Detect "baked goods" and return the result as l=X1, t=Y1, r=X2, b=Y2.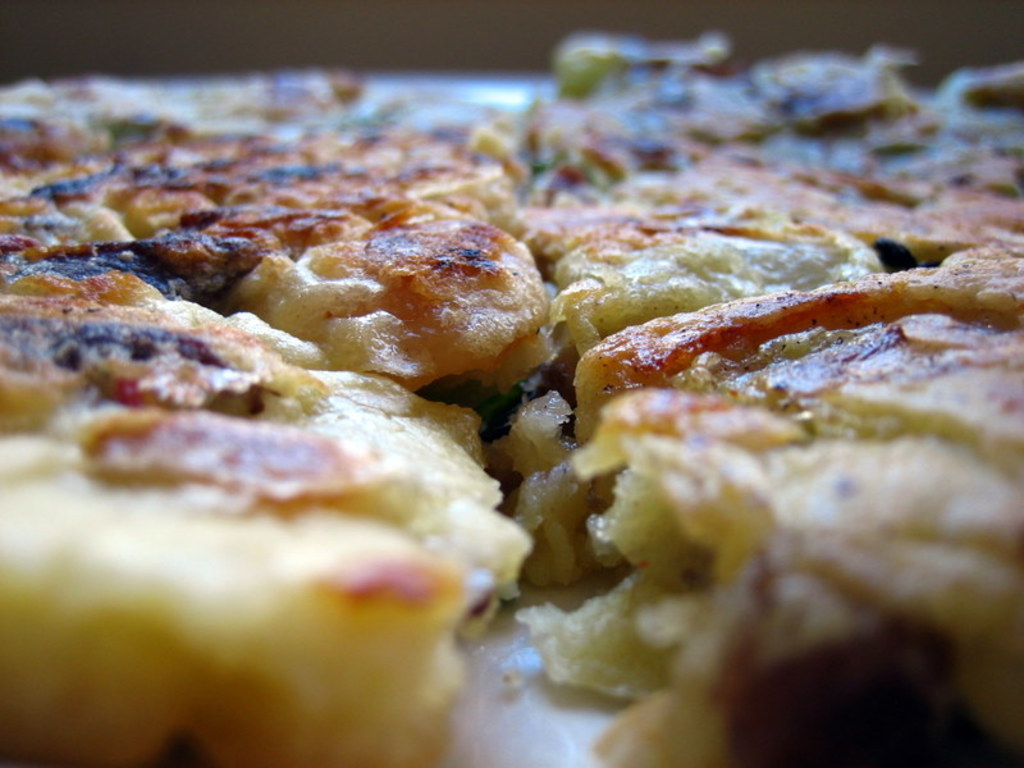
l=577, t=279, r=1023, b=767.
